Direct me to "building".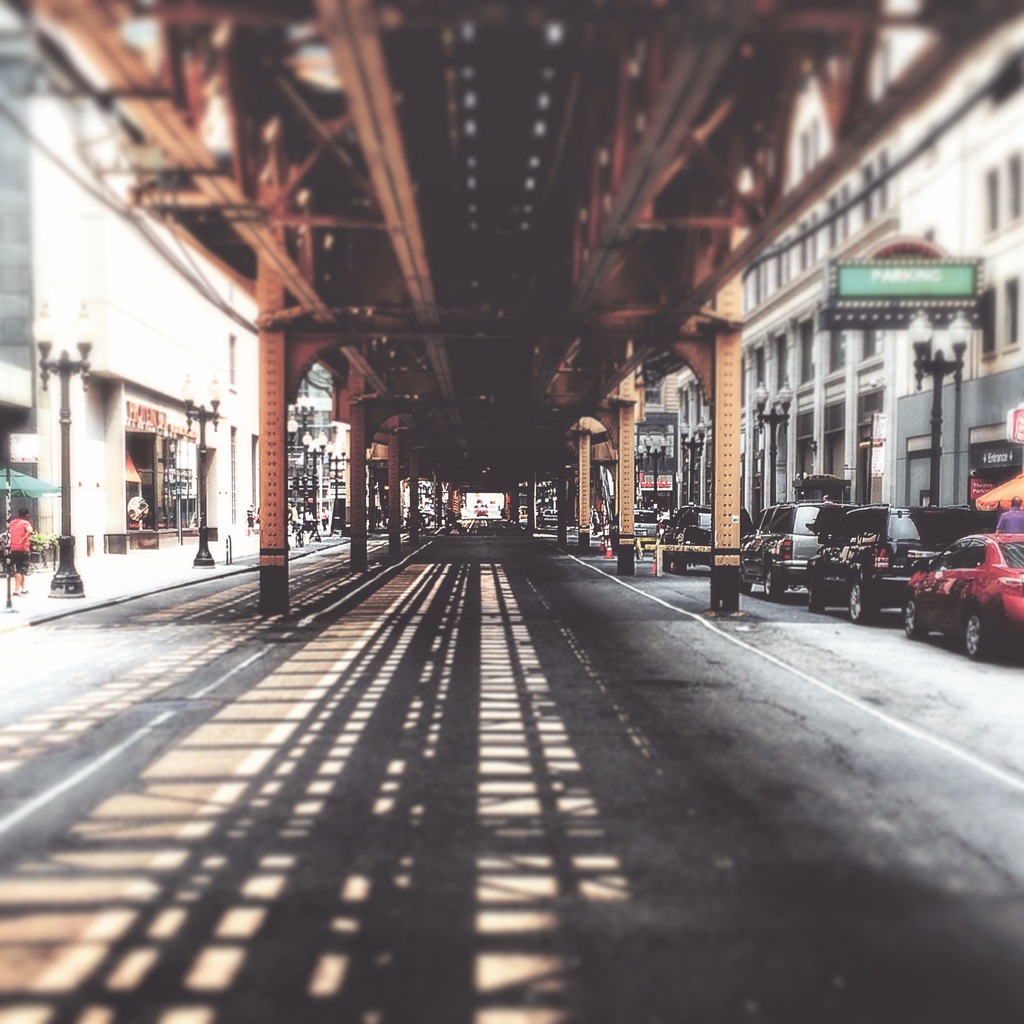
Direction: 0, 31, 259, 557.
